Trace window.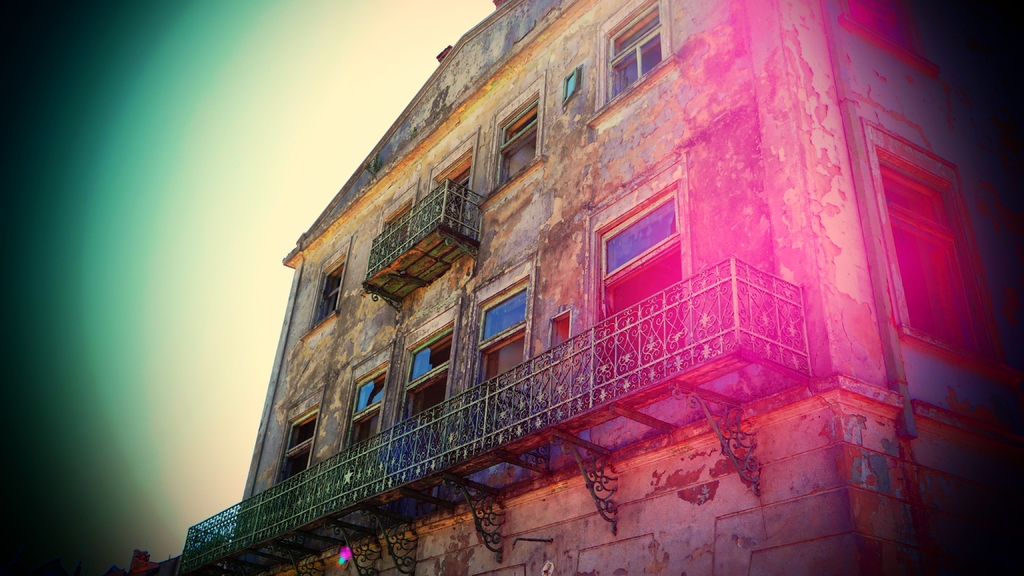
Traced to (left=836, top=0, right=937, bottom=77).
